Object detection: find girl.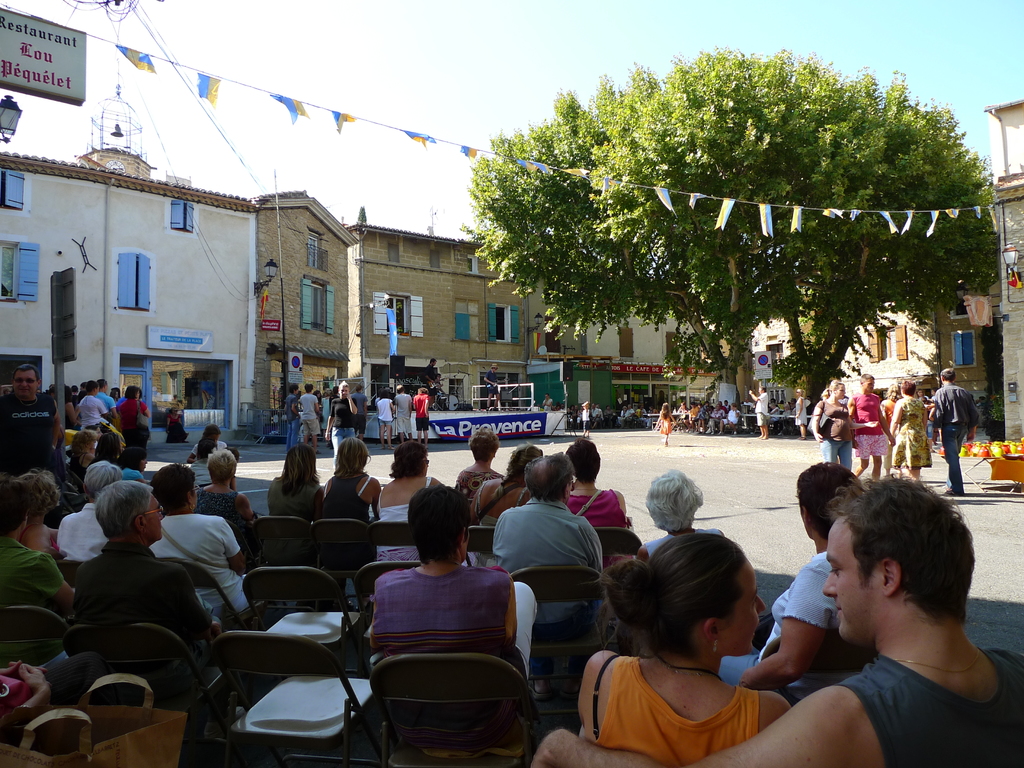
locate(806, 376, 852, 474).
